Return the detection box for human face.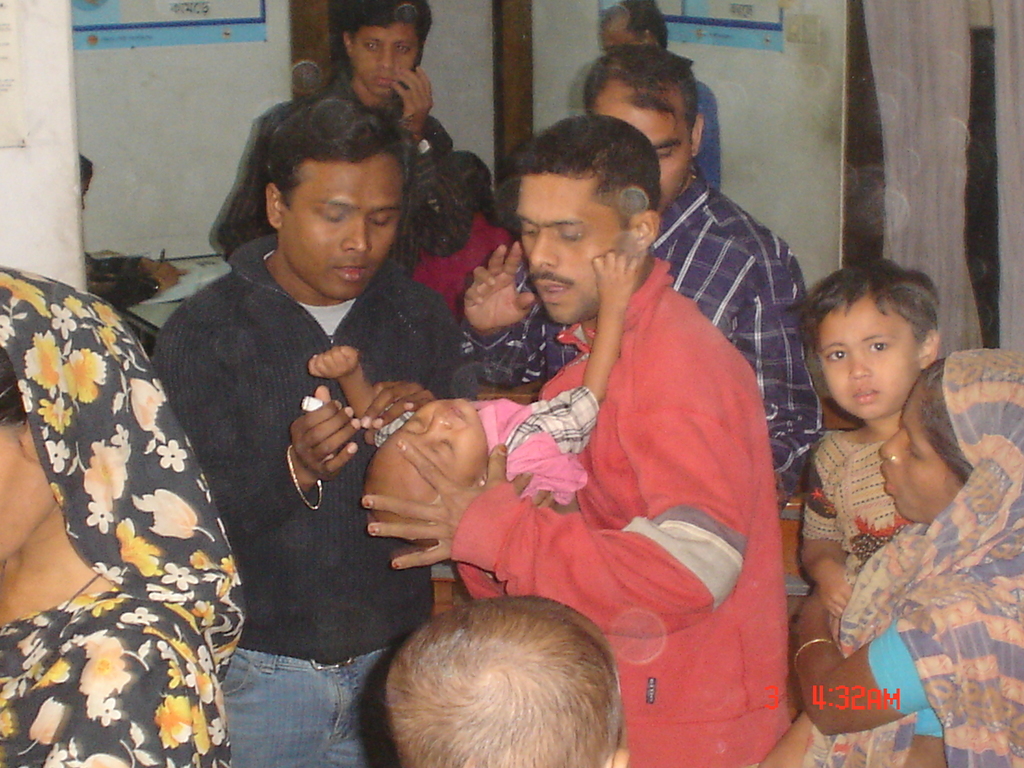
598:28:636:51.
